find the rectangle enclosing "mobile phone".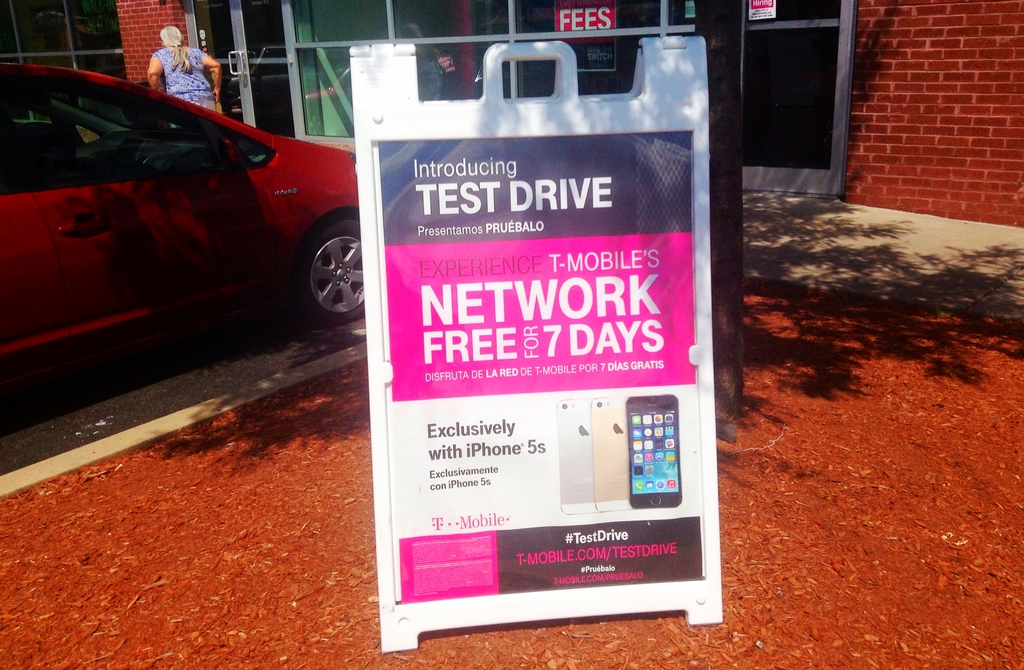
593,396,627,509.
